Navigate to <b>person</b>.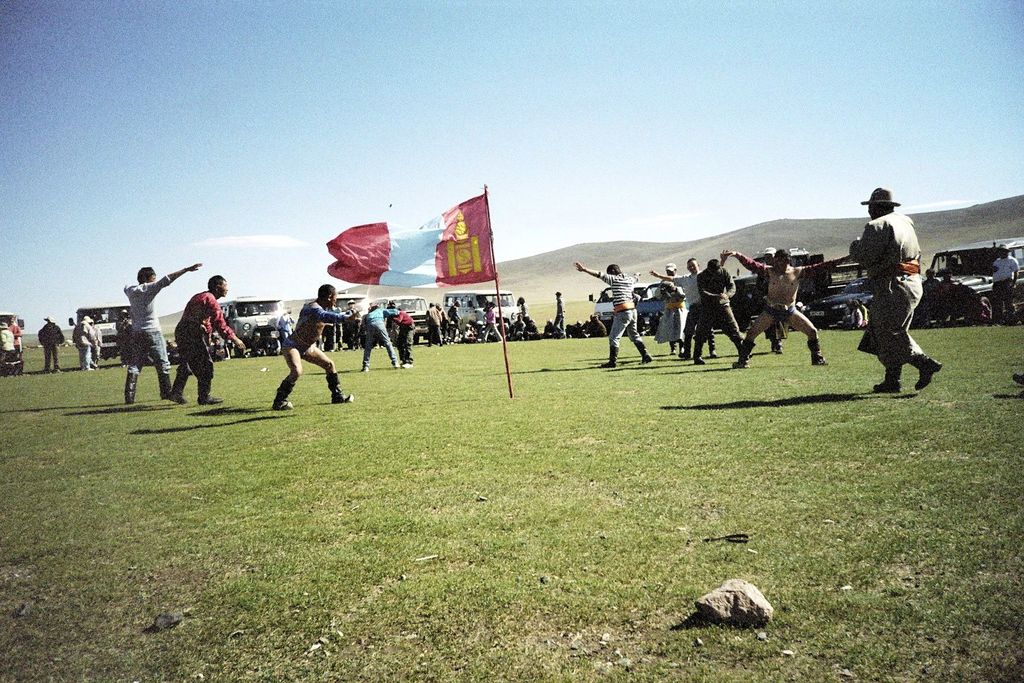
Navigation target: bbox(360, 300, 404, 369).
